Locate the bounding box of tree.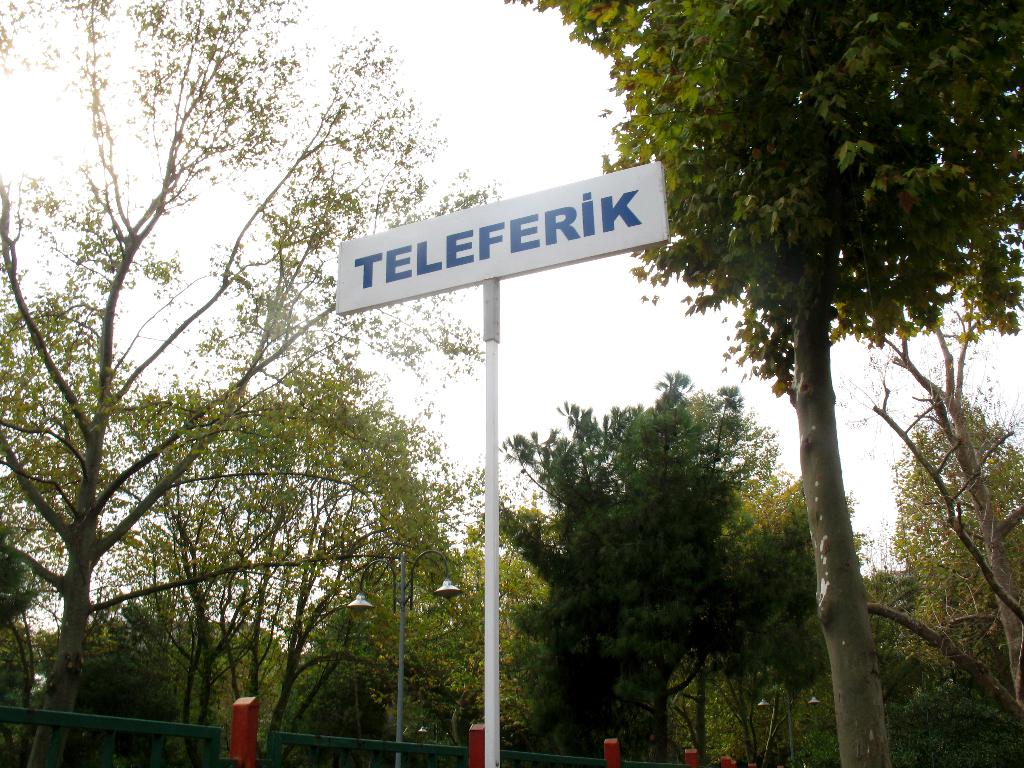
Bounding box: l=527, t=343, r=817, b=723.
